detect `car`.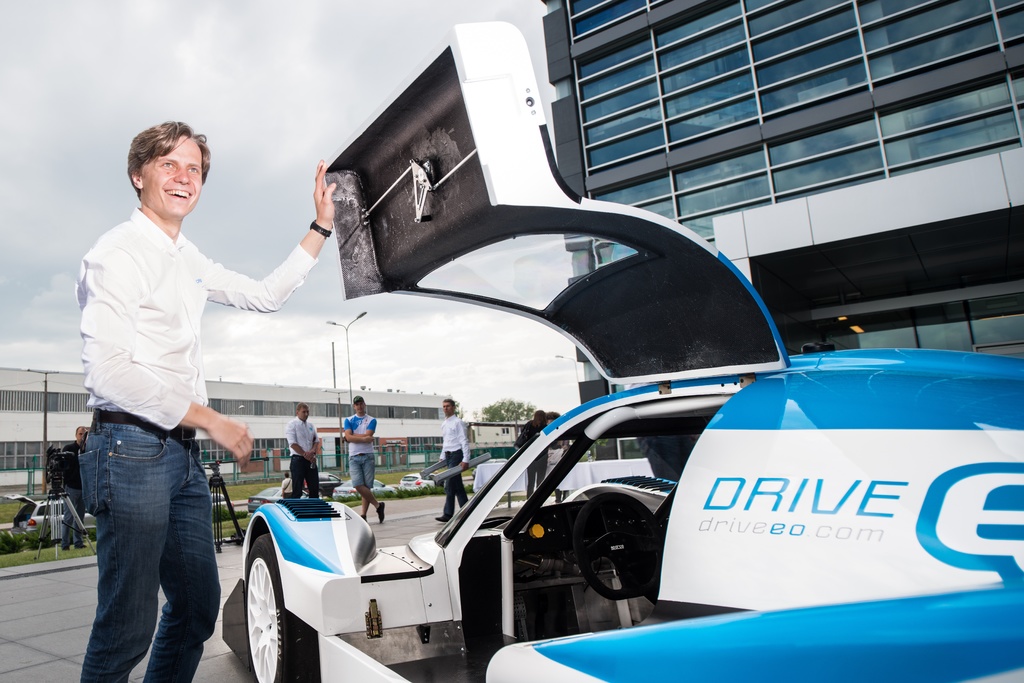
Detected at bbox=[211, 491, 234, 510].
